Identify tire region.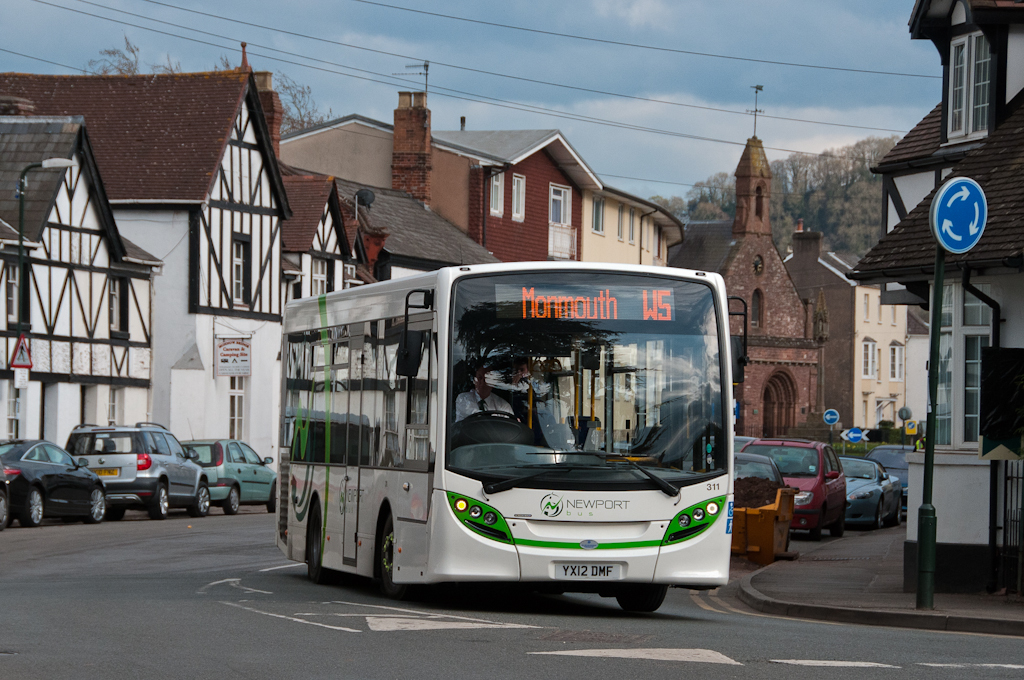
Region: rect(806, 515, 821, 543).
